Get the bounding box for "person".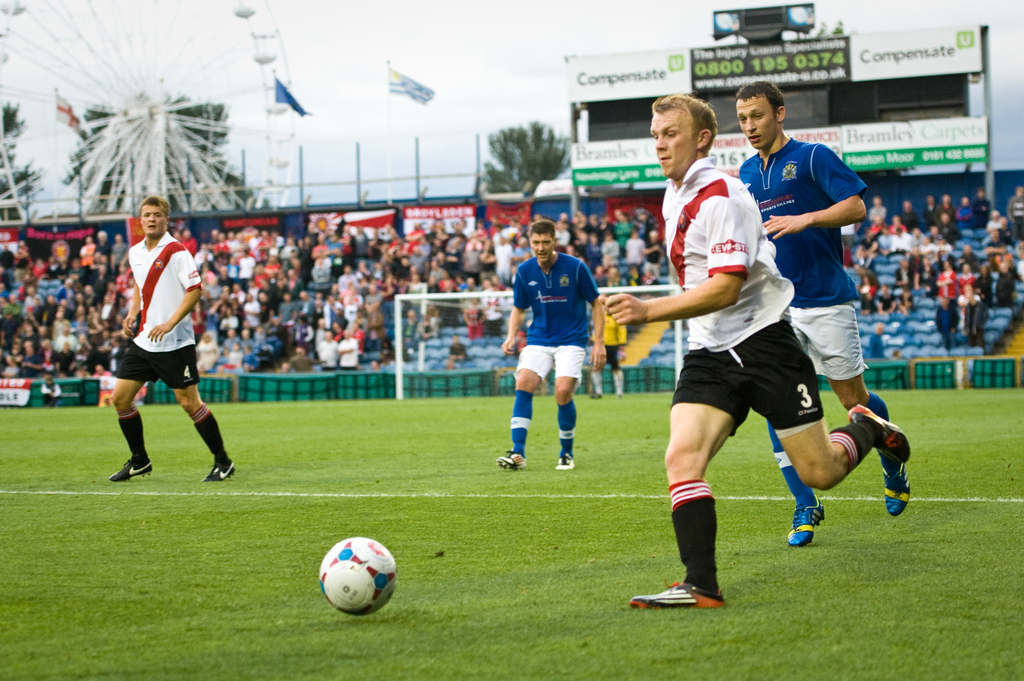
box(106, 193, 242, 483).
